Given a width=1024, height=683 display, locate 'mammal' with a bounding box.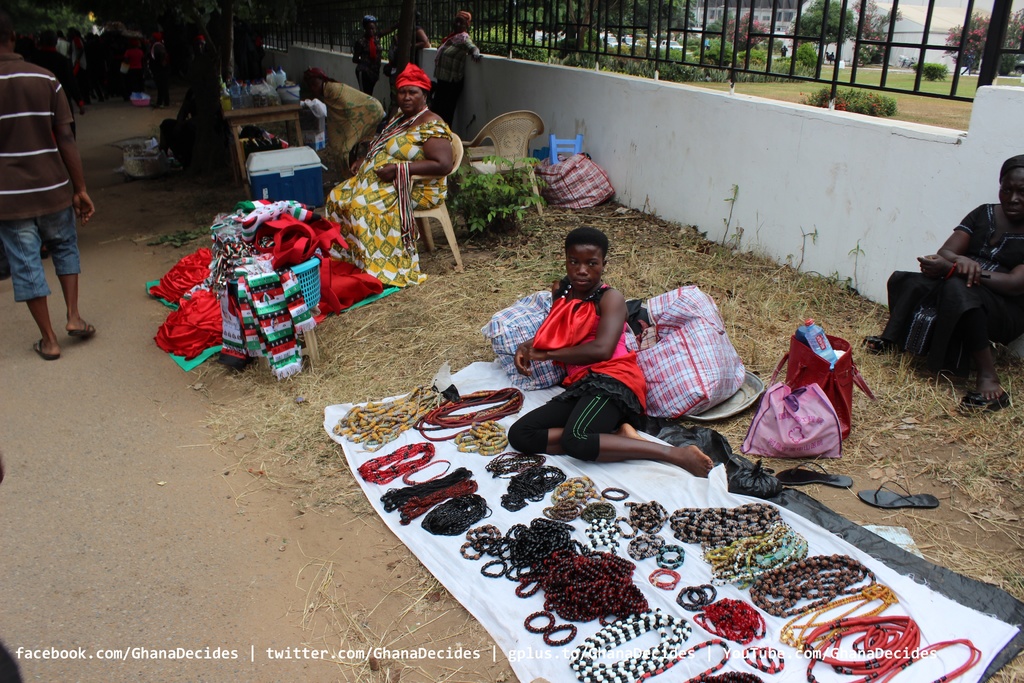
Located: <box>865,151,1021,403</box>.
